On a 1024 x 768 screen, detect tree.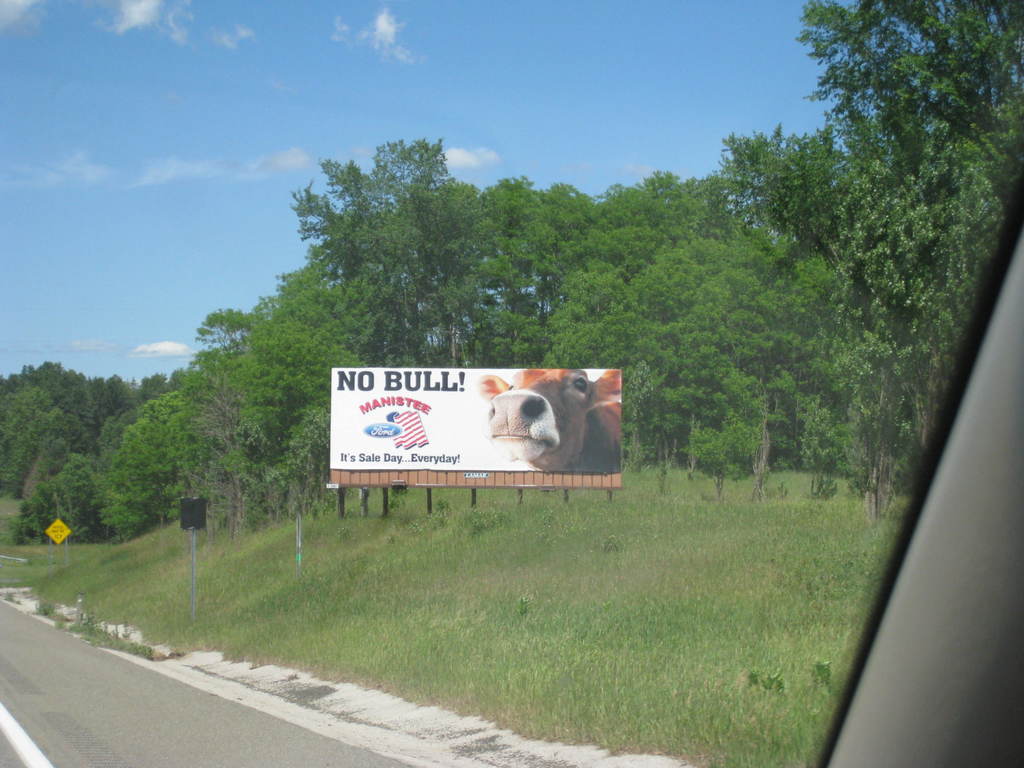
{"left": 192, "top": 292, "right": 282, "bottom": 444}.
